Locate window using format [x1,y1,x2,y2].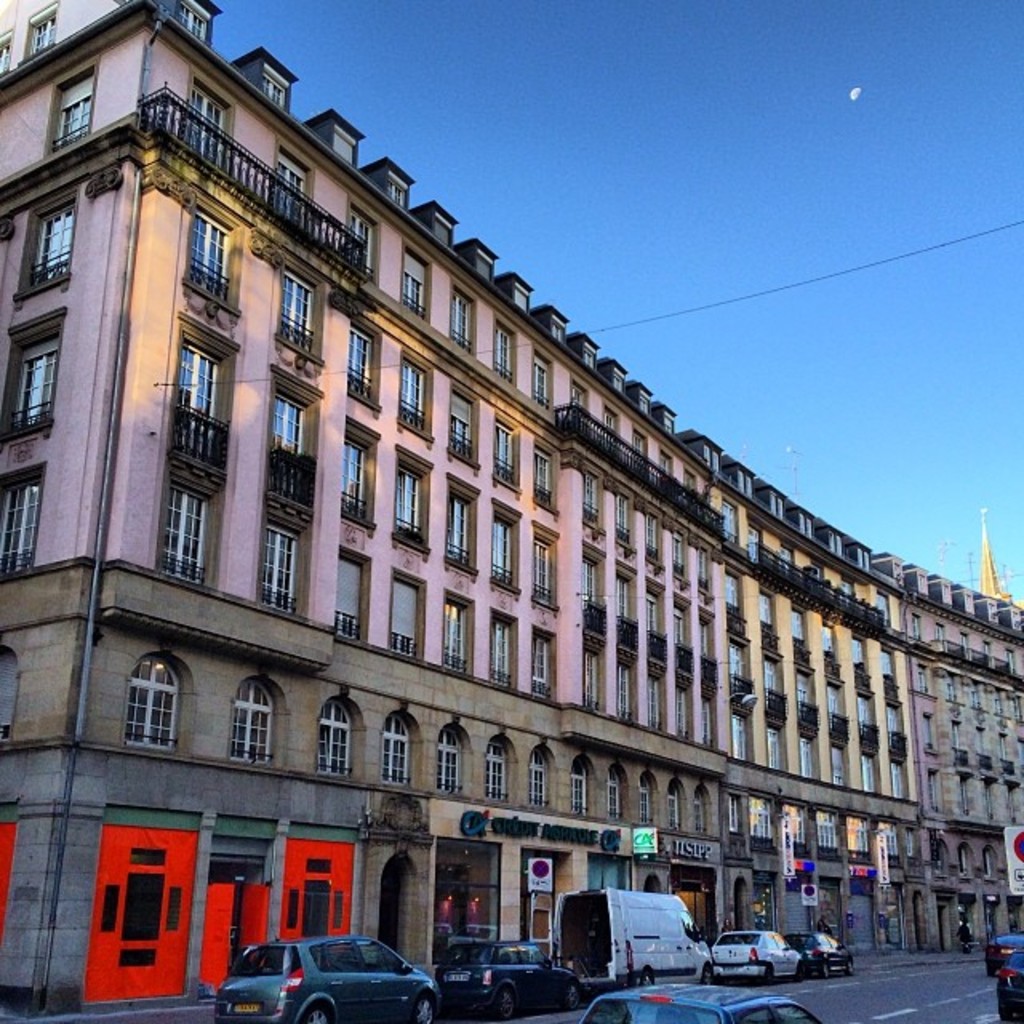
[475,610,520,690].
